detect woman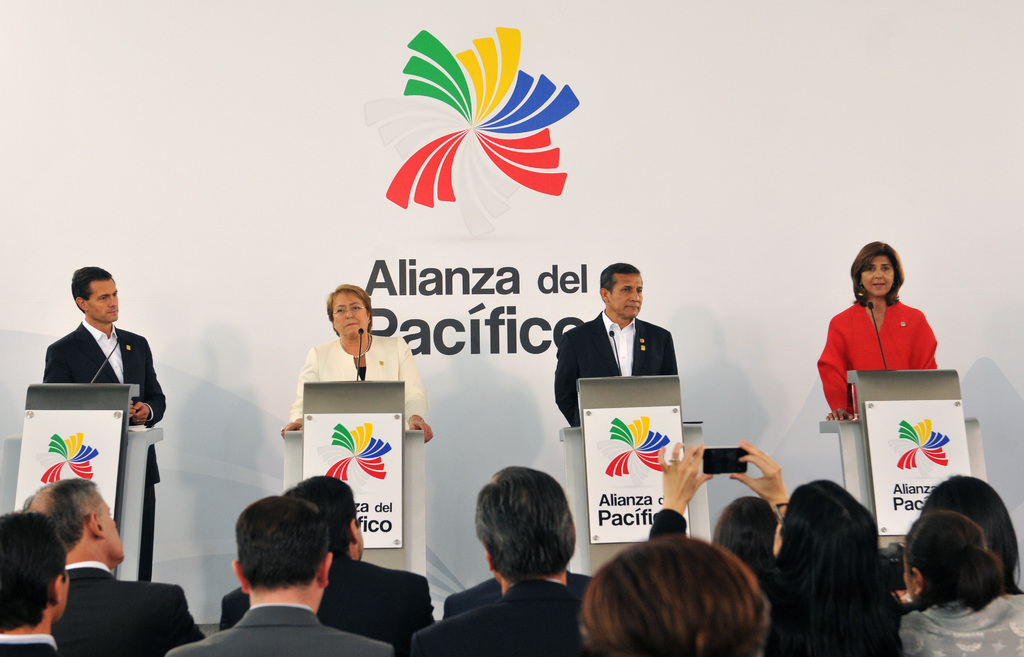
rect(920, 467, 1023, 594)
